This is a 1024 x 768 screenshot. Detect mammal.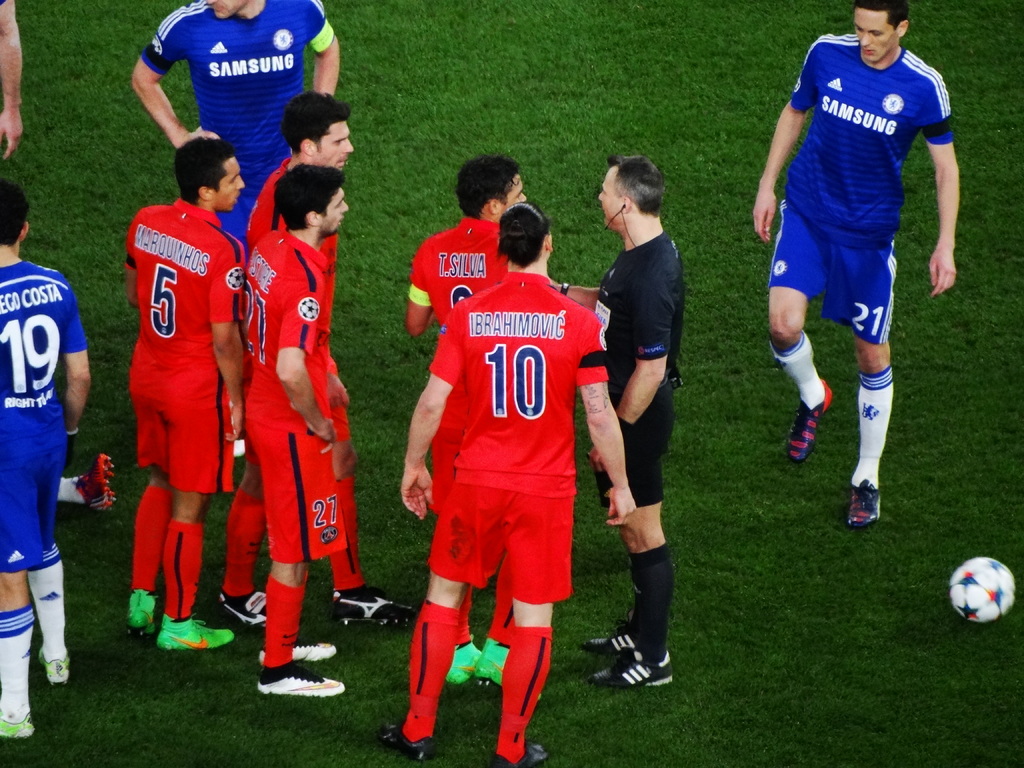
locate(749, 0, 966, 528).
